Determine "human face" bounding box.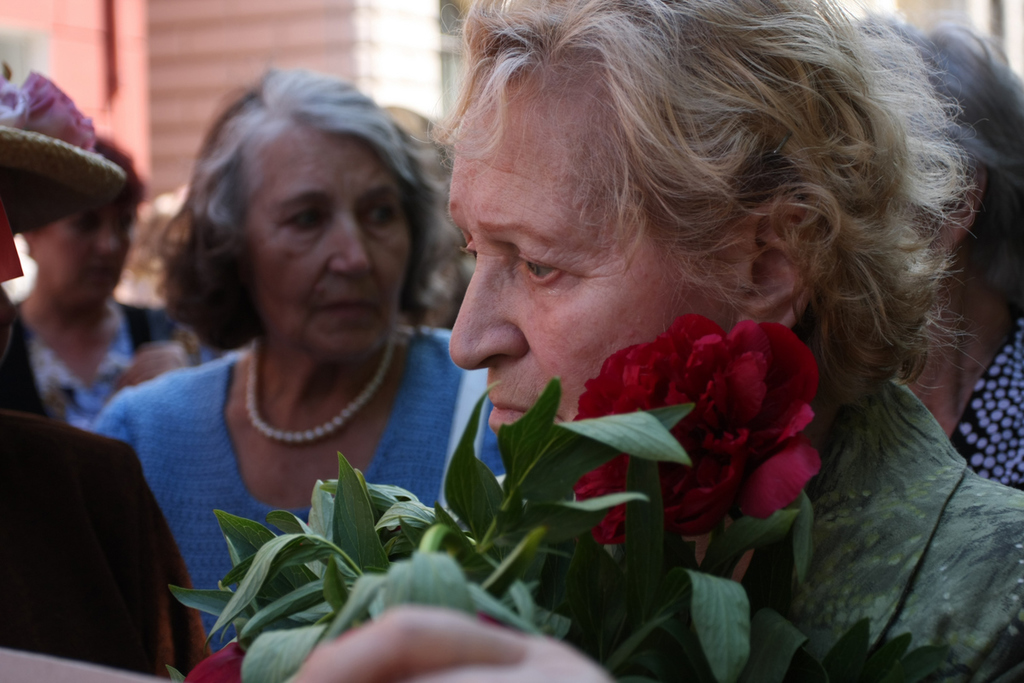
Determined: <bbox>34, 191, 141, 312</bbox>.
